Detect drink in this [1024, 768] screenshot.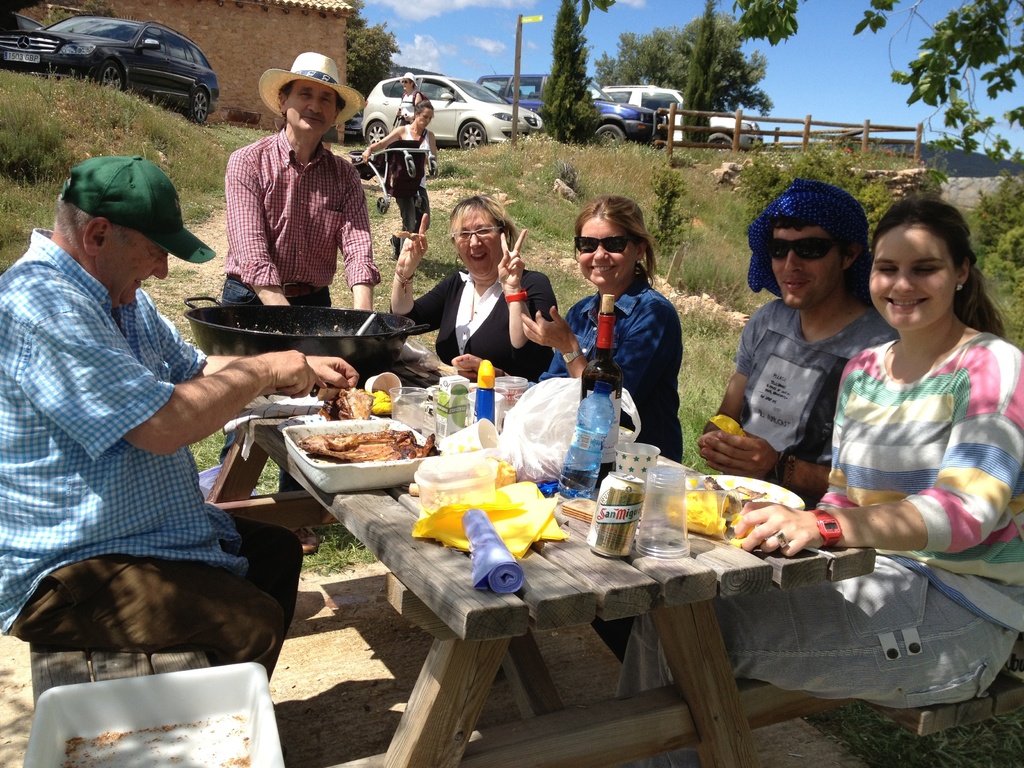
Detection: detection(578, 292, 622, 490).
